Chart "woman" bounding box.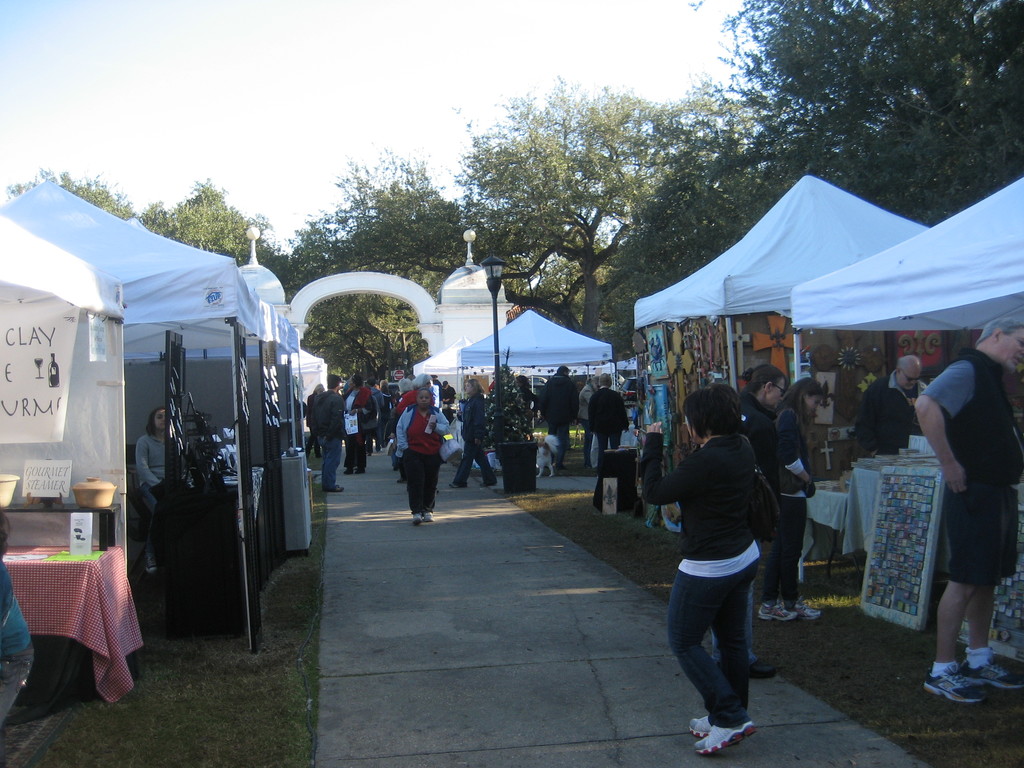
Charted: [x1=651, y1=371, x2=804, y2=747].
